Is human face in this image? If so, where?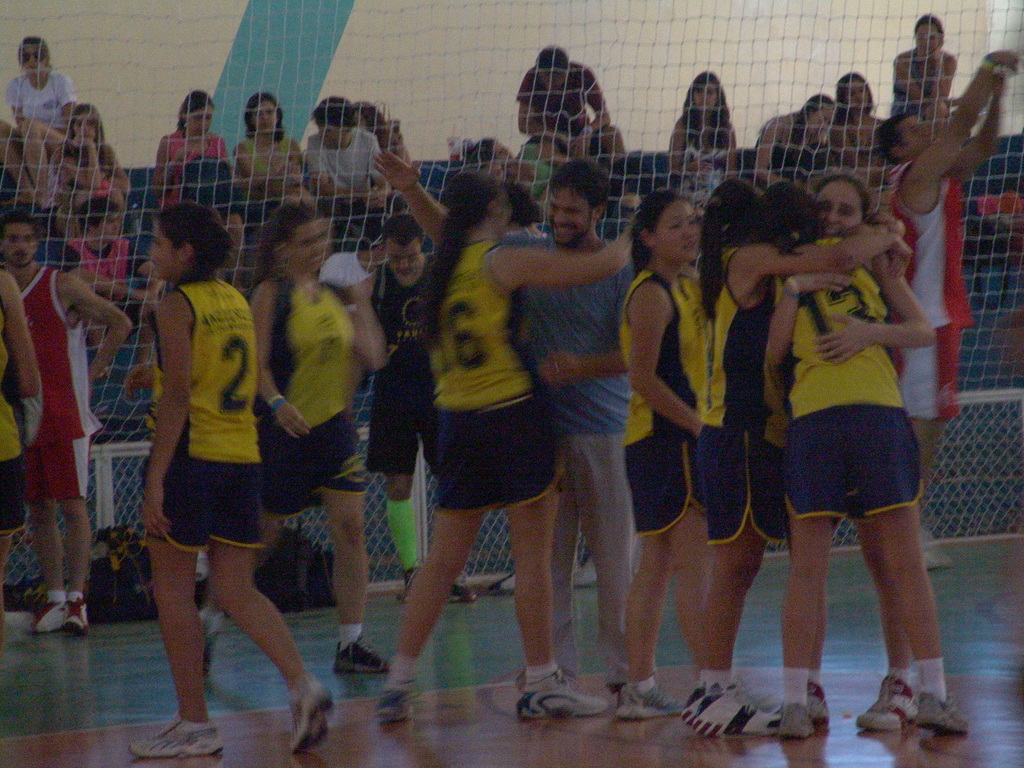
Yes, at crop(183, 102, 215, 136).
